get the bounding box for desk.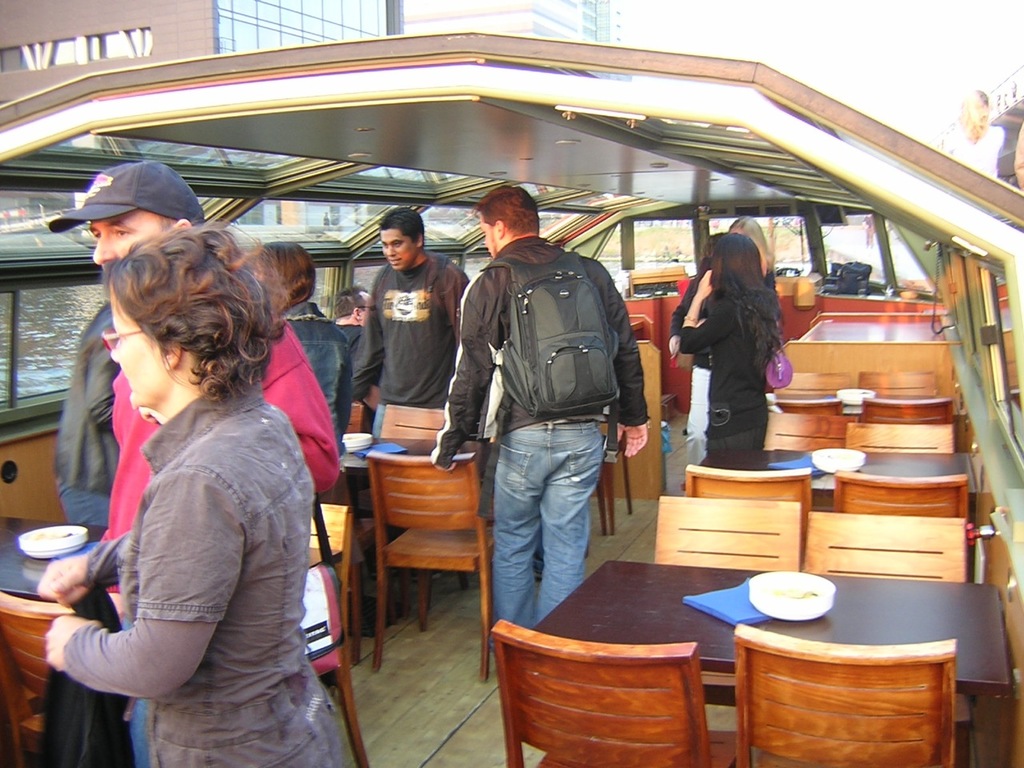
(left=536, top=561, right=1002, bottom=758).
